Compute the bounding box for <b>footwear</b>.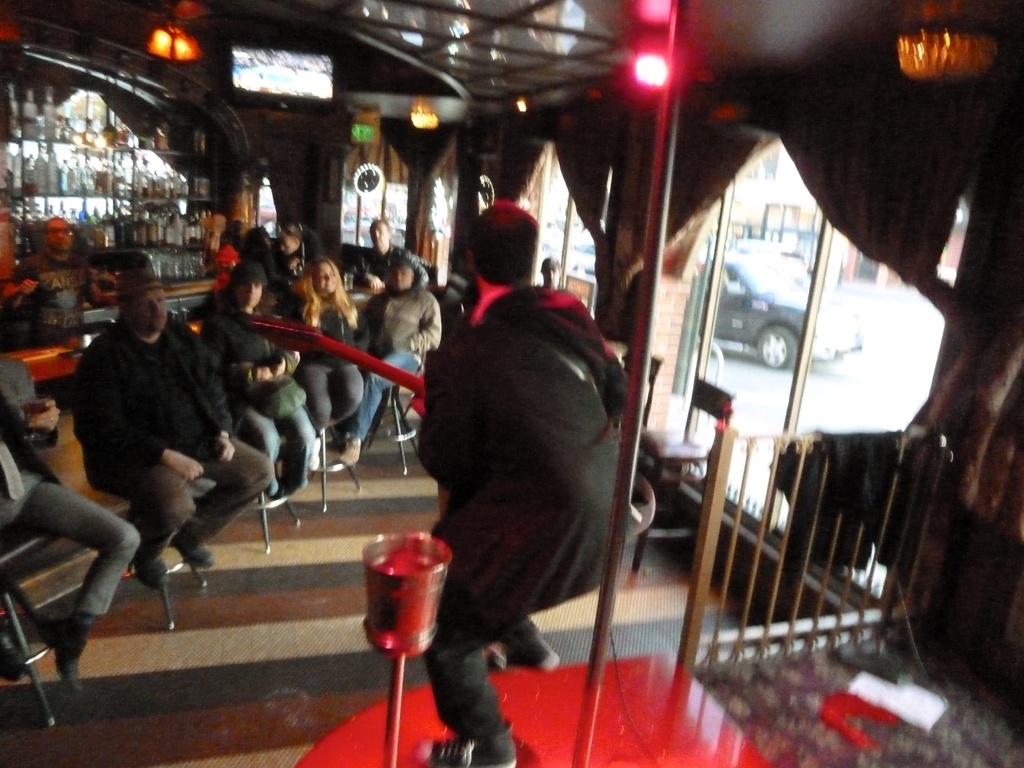
<bbox>44, 610, 89, 696</bbox>.
